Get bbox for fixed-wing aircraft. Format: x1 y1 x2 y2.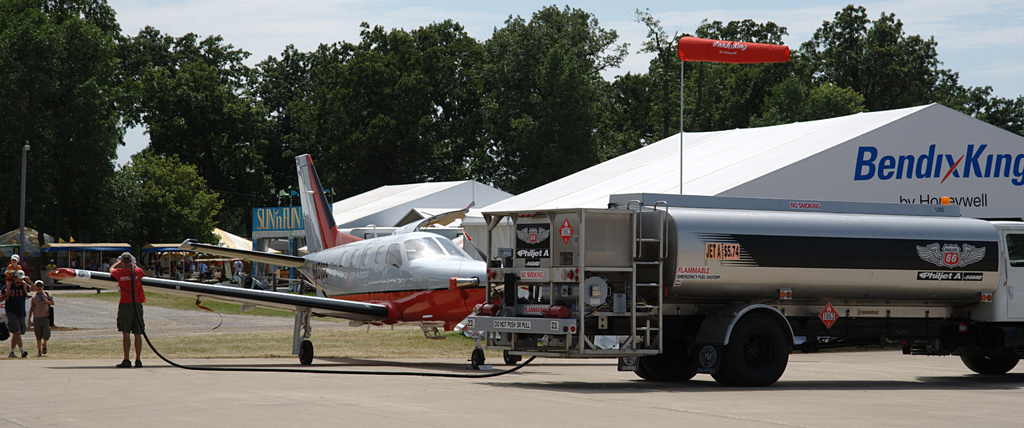
49 144 530 367.
